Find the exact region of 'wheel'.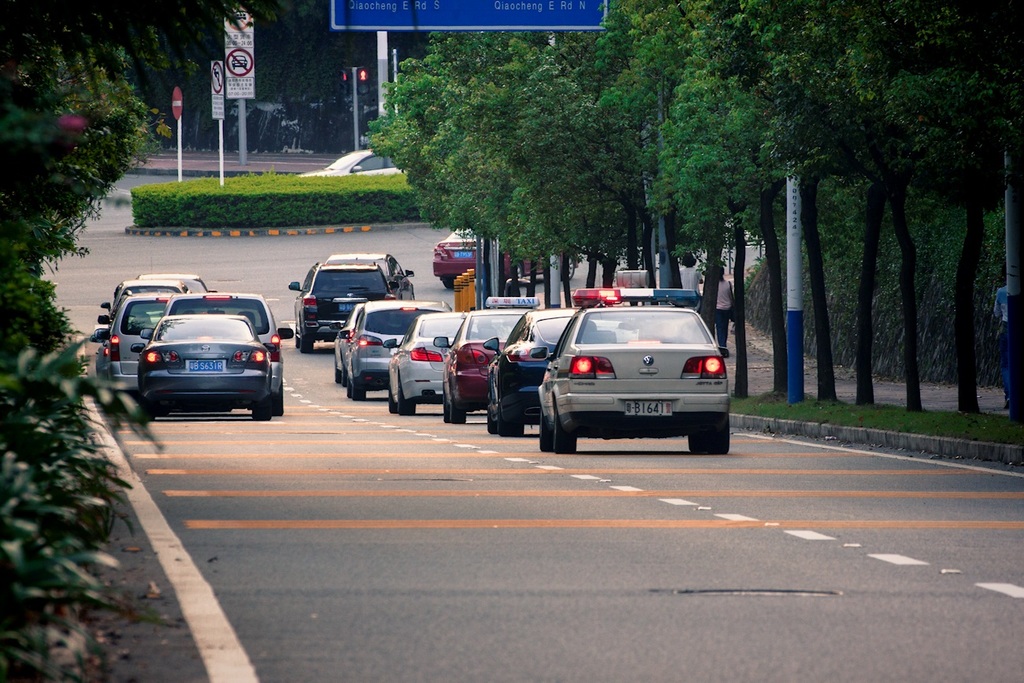
Exact region: (488,406,499,433).
